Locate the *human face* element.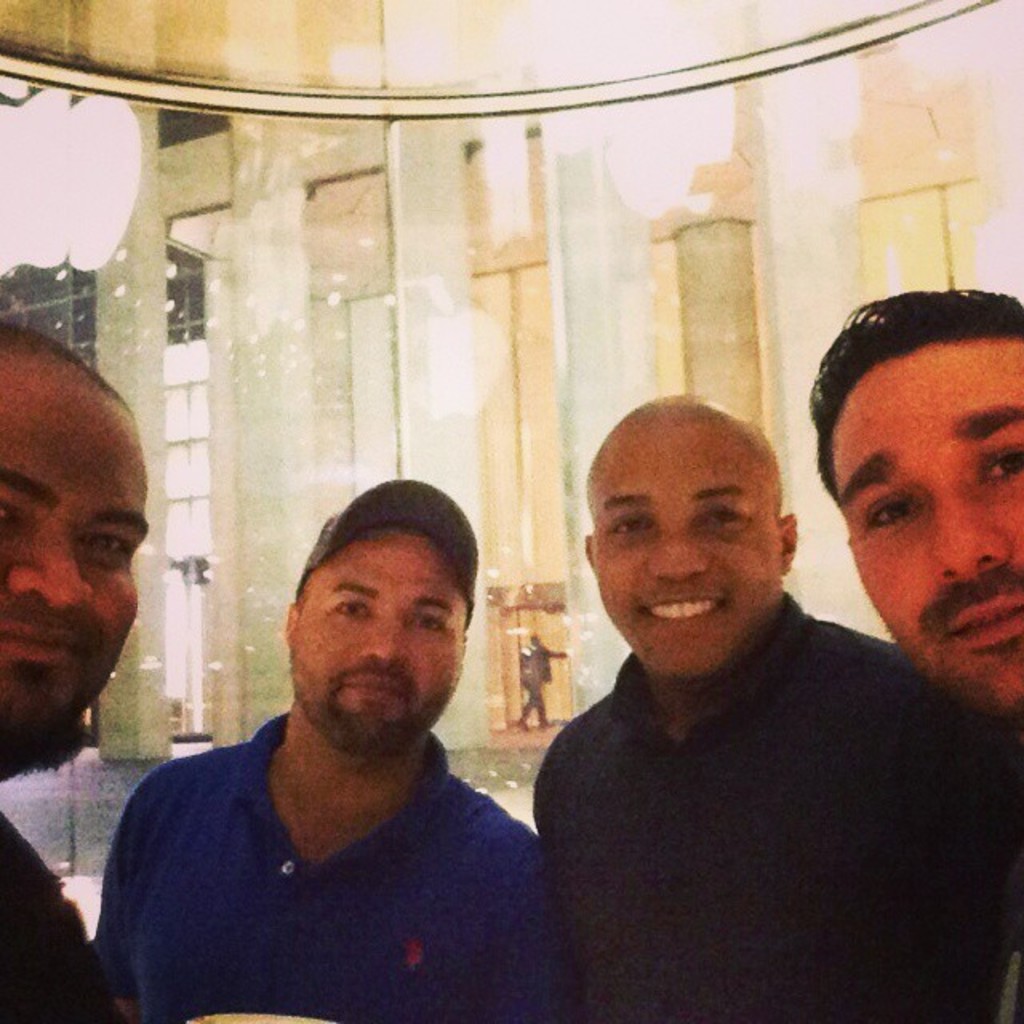
Element bbox: bbox=(0, 349, 150, 757).
